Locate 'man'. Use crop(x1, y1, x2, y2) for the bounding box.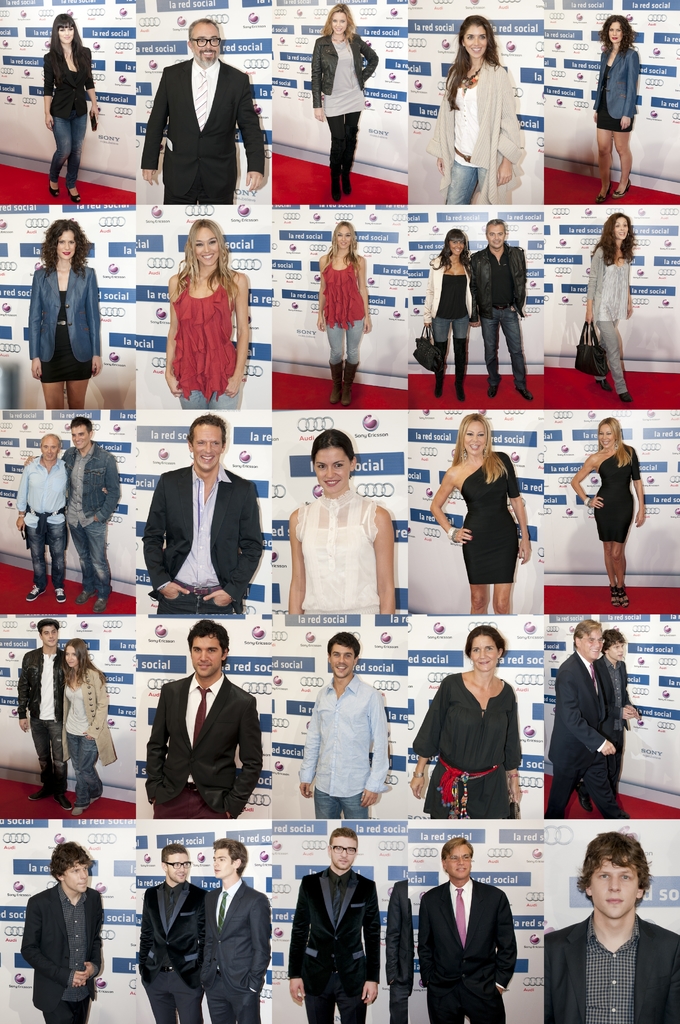
crop(299, 630, 387, 821).
